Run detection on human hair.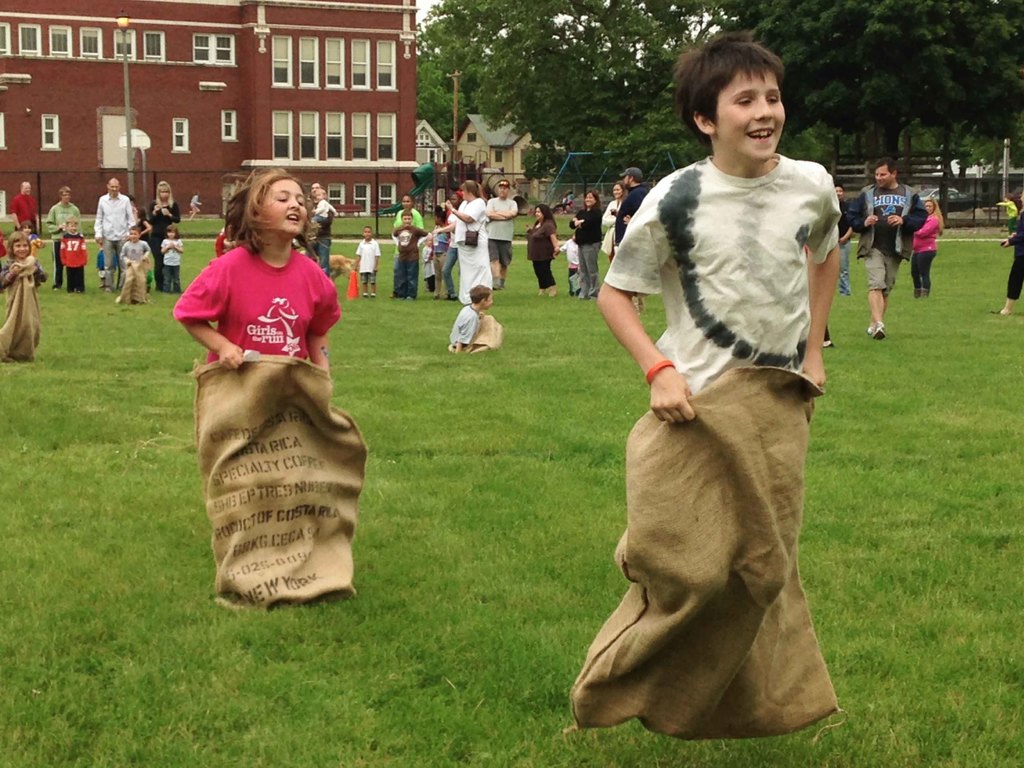
Result: l=6, t=230, r=33, b=259.
